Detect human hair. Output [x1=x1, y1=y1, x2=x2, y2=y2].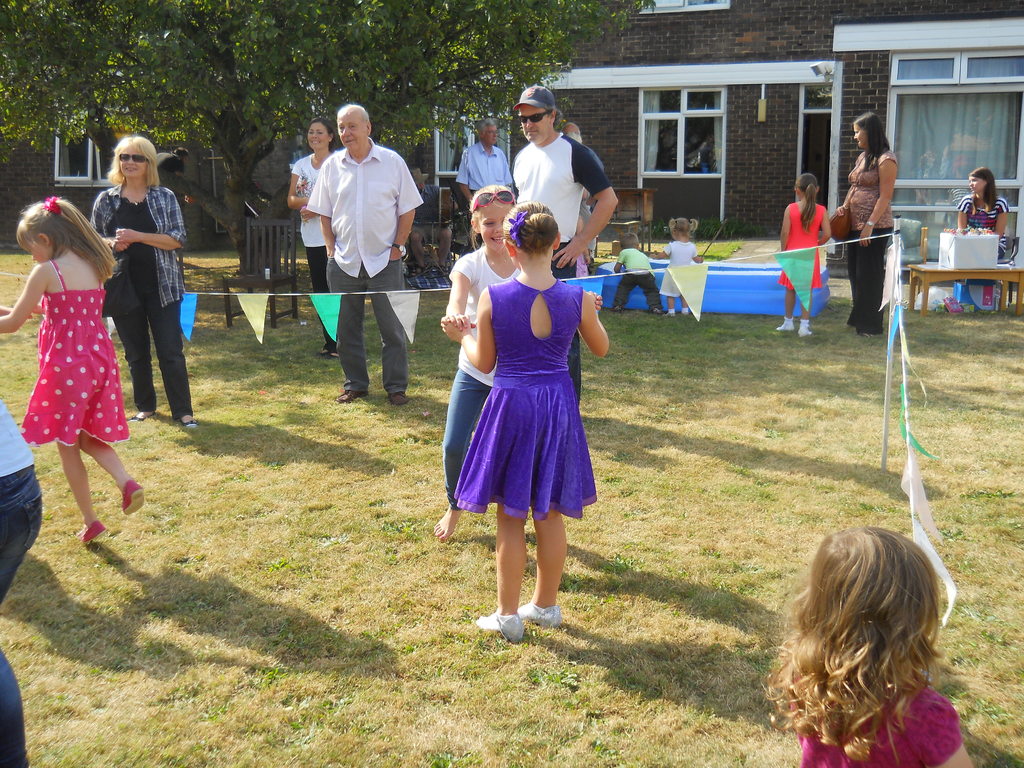
[x1=620, y1=230, x2=640, y2=247].
